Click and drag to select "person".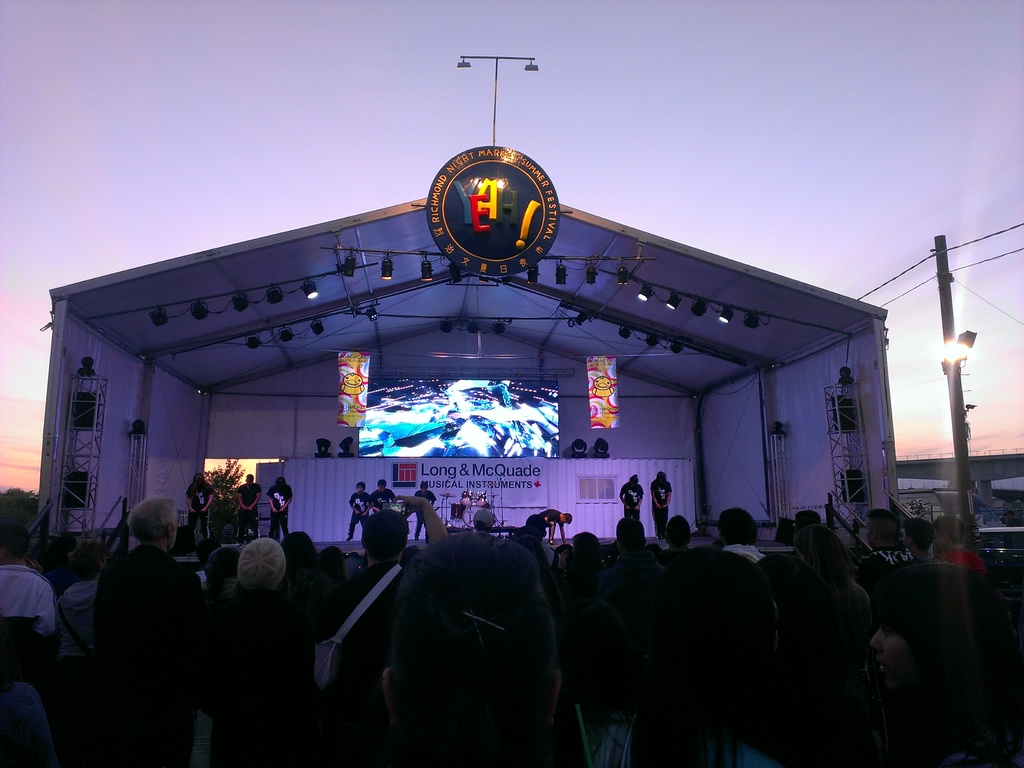
Selection: {"left": 346, "top": 481, "right": 367, "bottom": 543}.
